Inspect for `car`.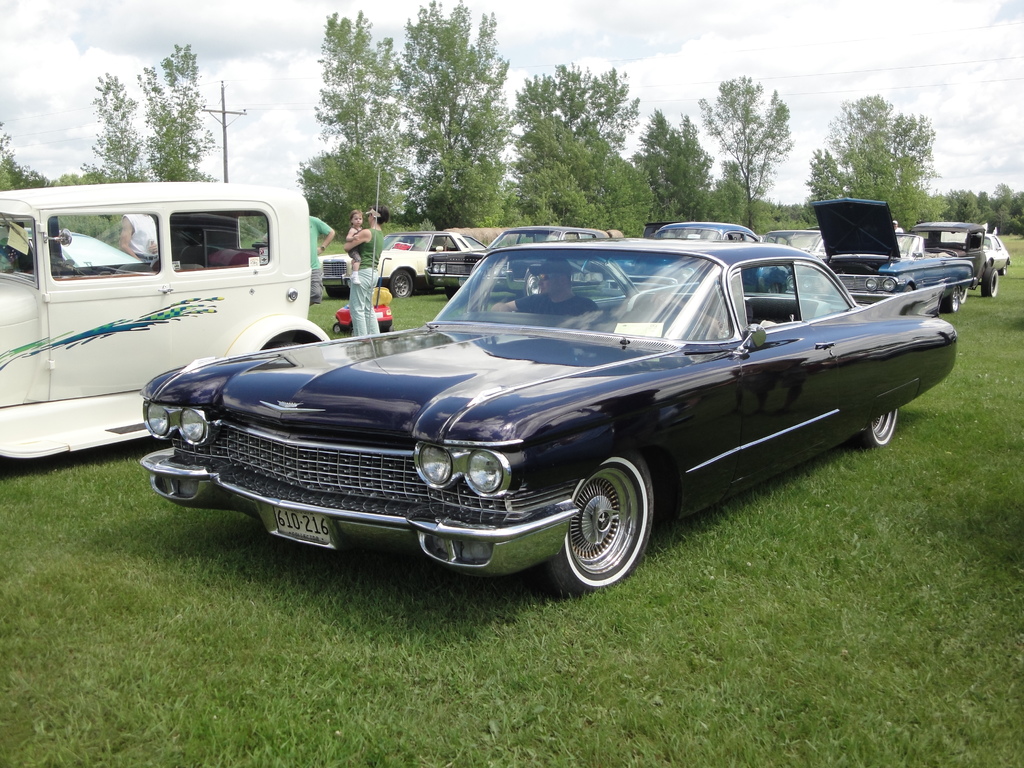
Inspection: 310, 236, 489, 300.
